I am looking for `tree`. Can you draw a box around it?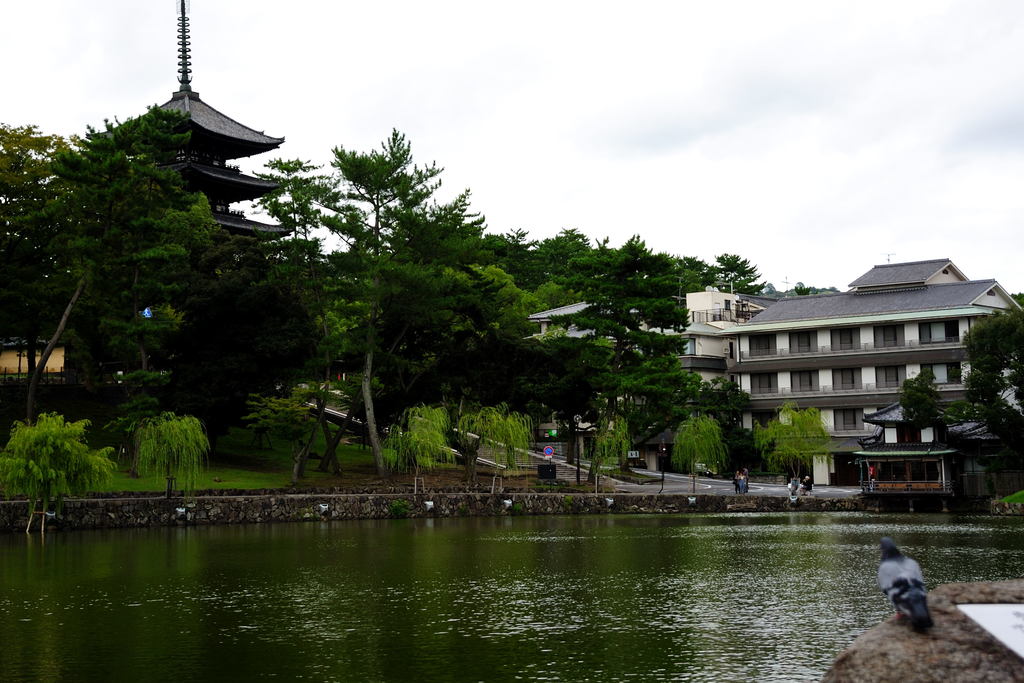
Sure, the bounding box is bbox=(131, 409, 212, 492).
